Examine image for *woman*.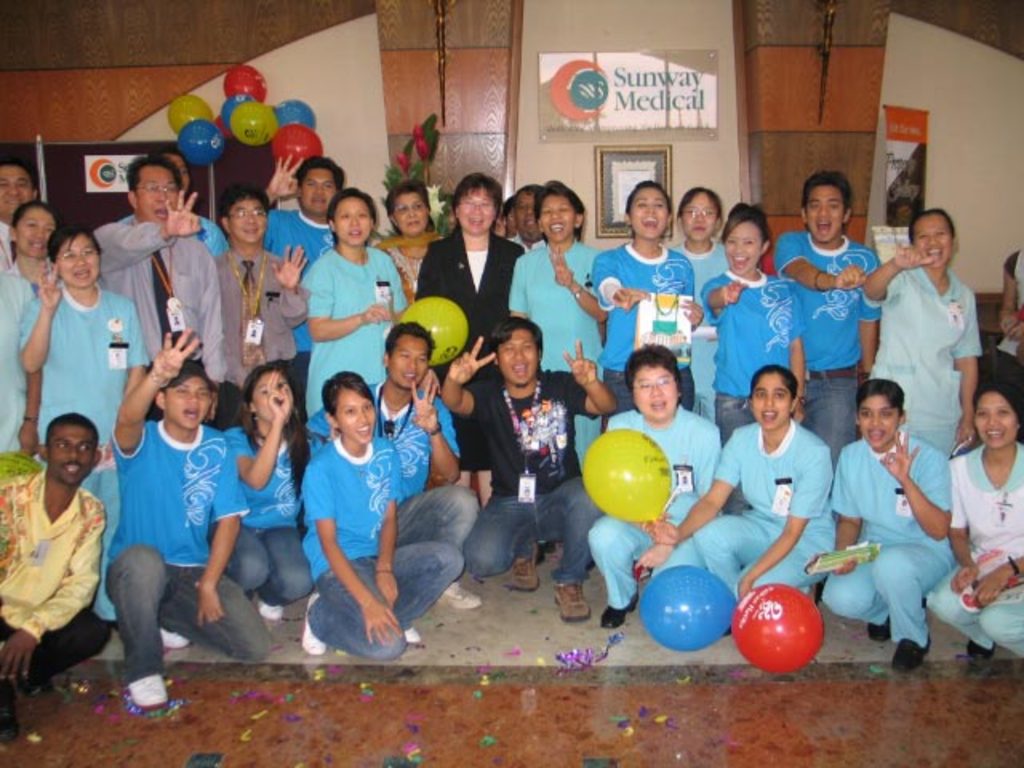
Examination result: {"x1": 862, "y1": 206, "x2": 984, "y2": 610}.
